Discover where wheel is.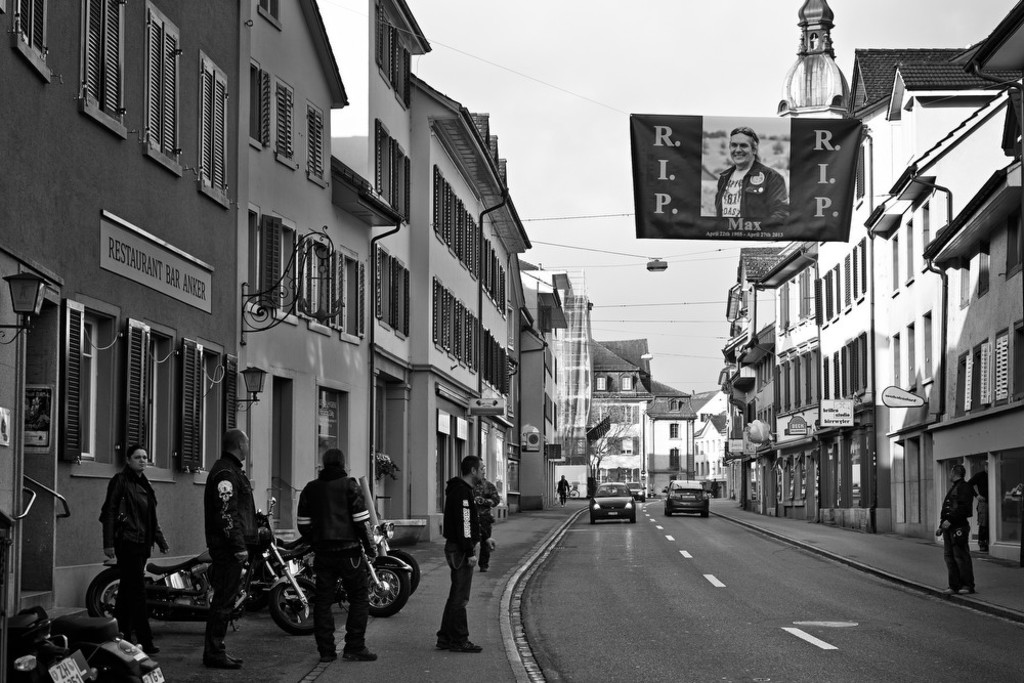
Discovered at crop(86, 570, 121, 618).
